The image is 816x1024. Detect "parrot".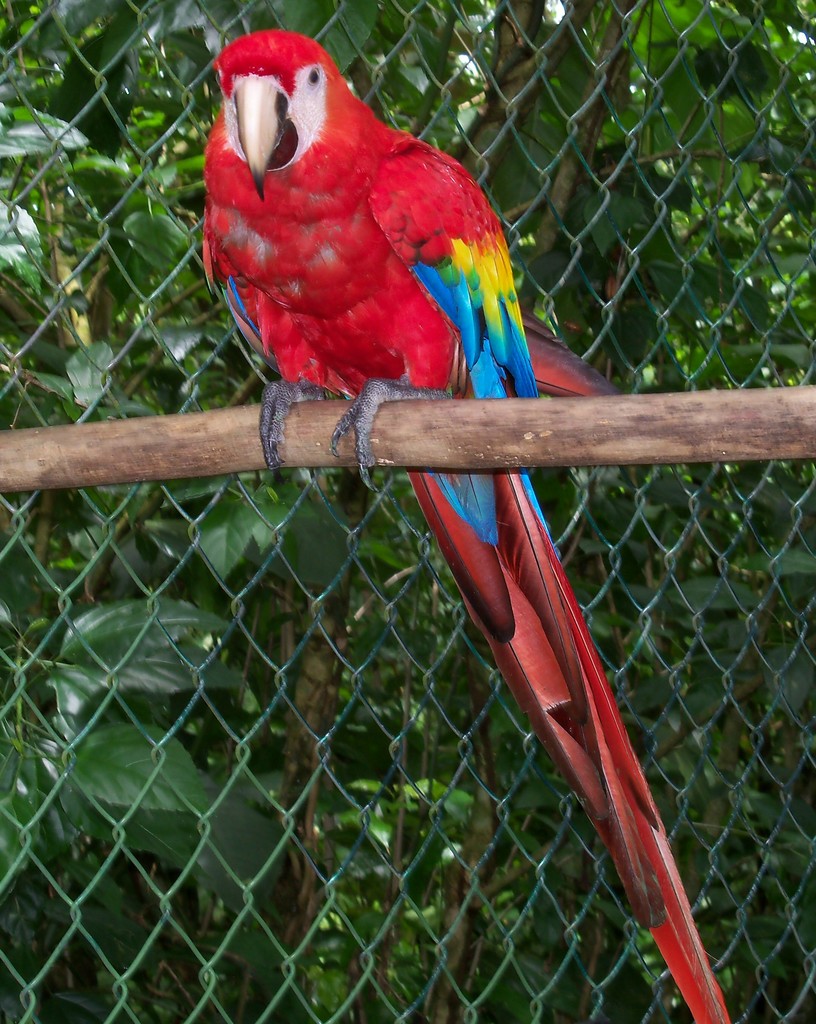
Detection: [left=202, top=29, right=730, bottom=1023].
